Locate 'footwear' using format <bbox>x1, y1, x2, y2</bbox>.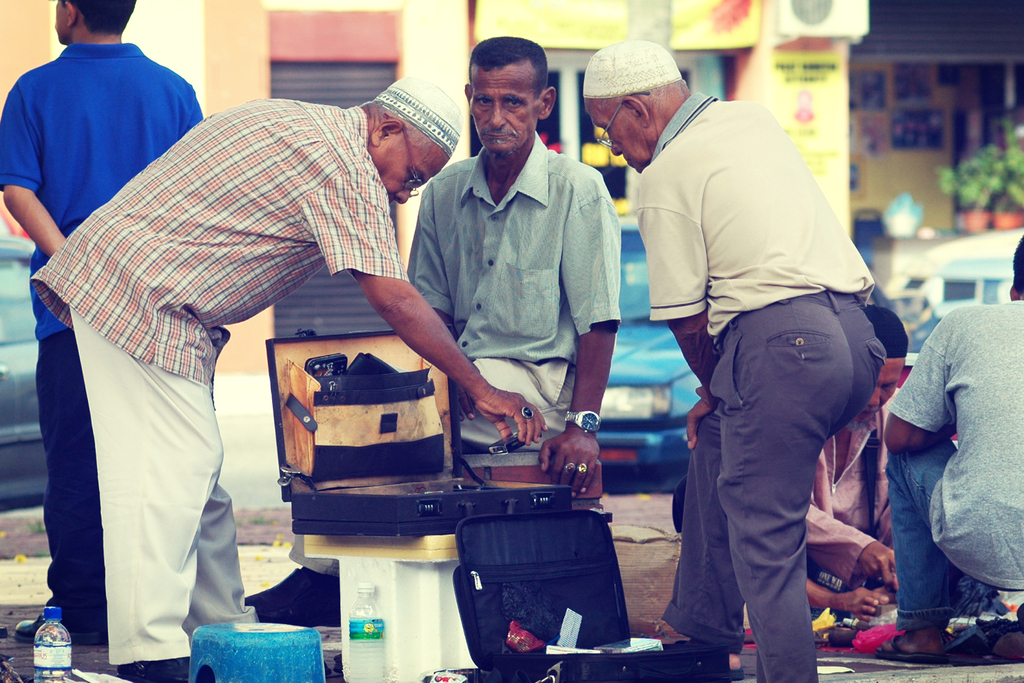
<bbox>872, 639, 940, 659</bbox>.
